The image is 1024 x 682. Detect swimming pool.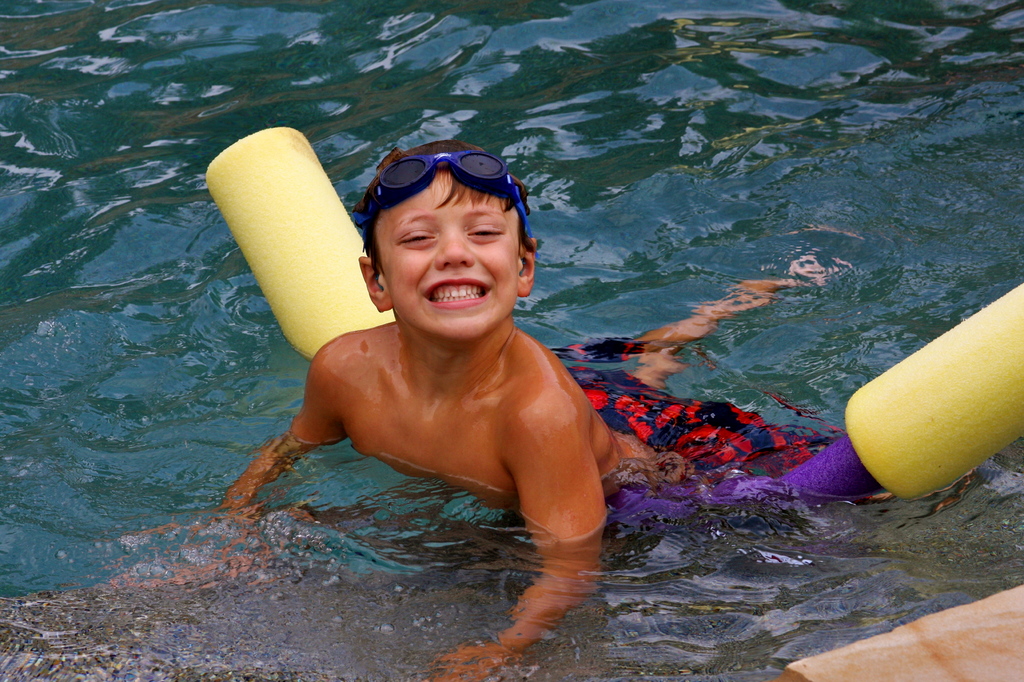
Detection: (0,0,1023,681).
